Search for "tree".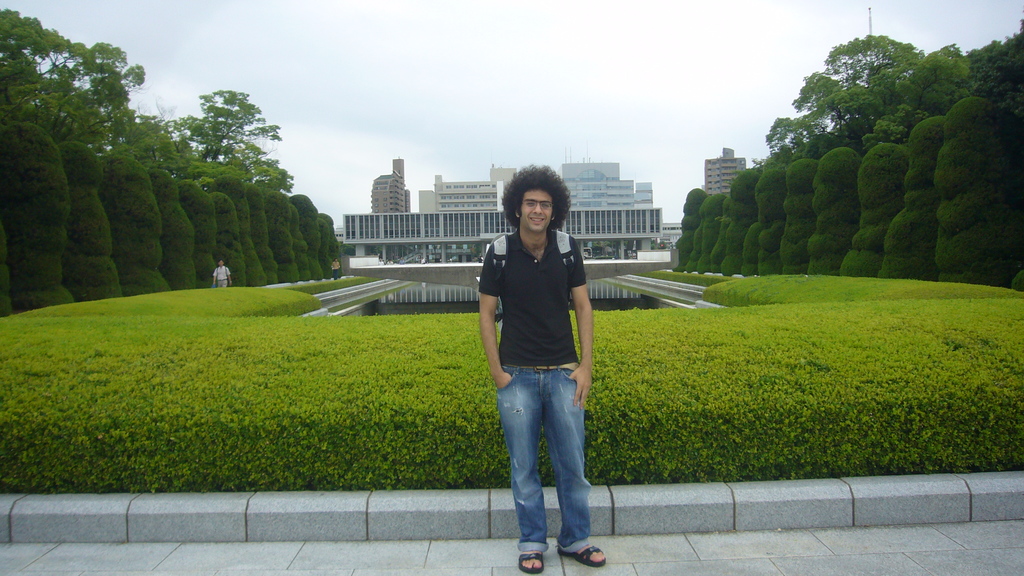
Found at region(875, 115, 946, 286).
